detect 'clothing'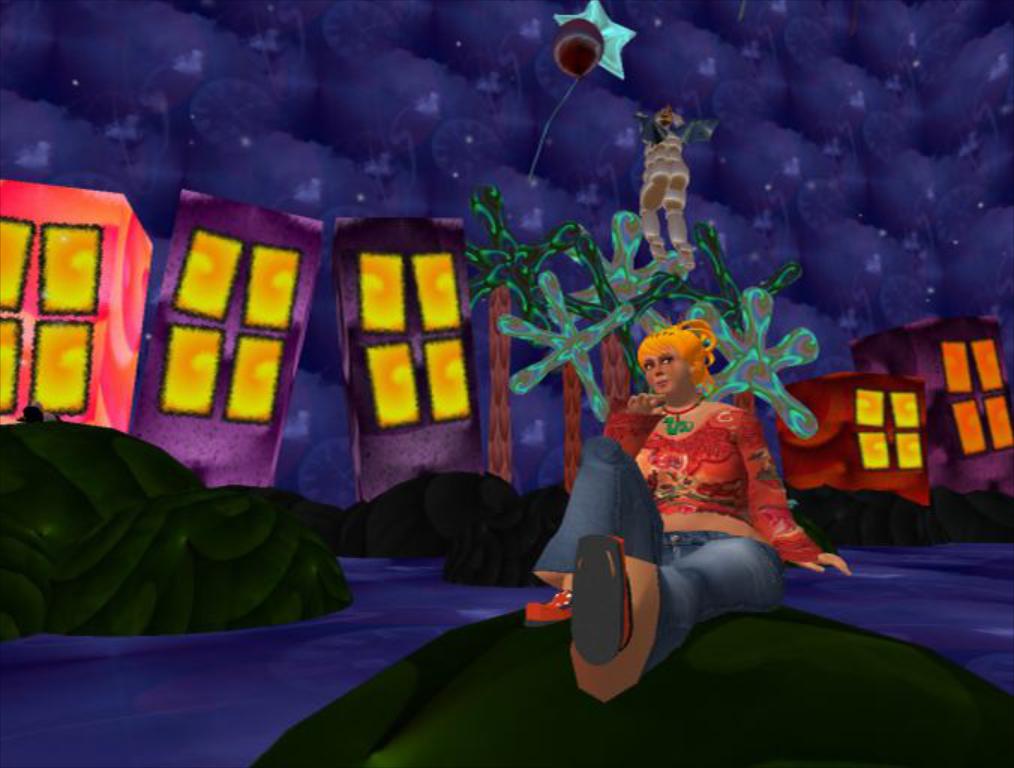
(615,393,801,596)
